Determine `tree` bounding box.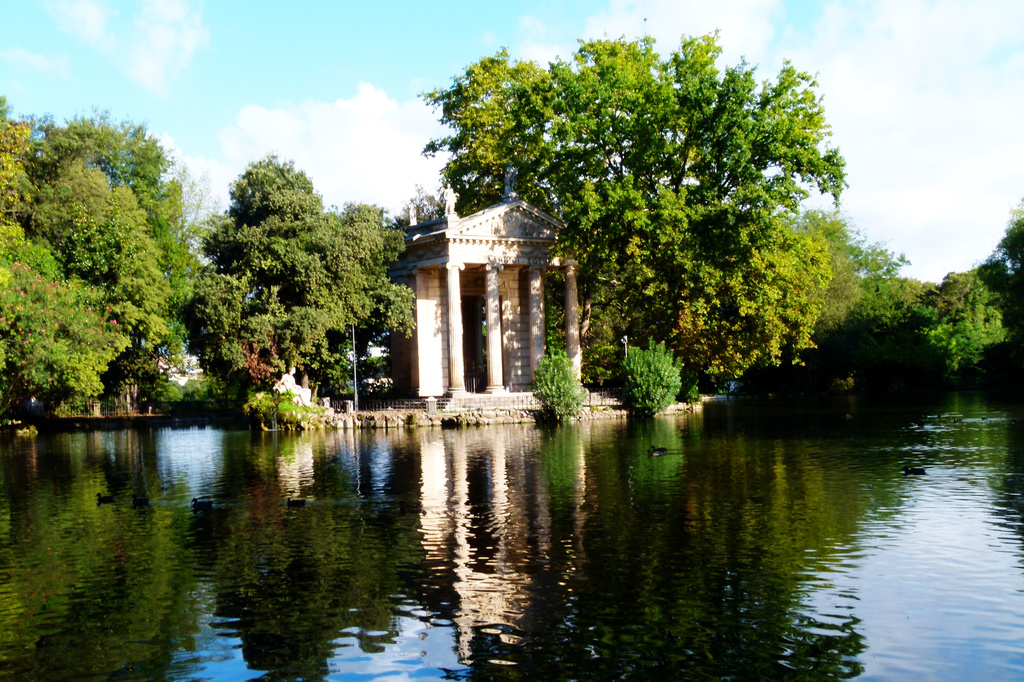
Determined: box=[436, 33, 858, 409].
